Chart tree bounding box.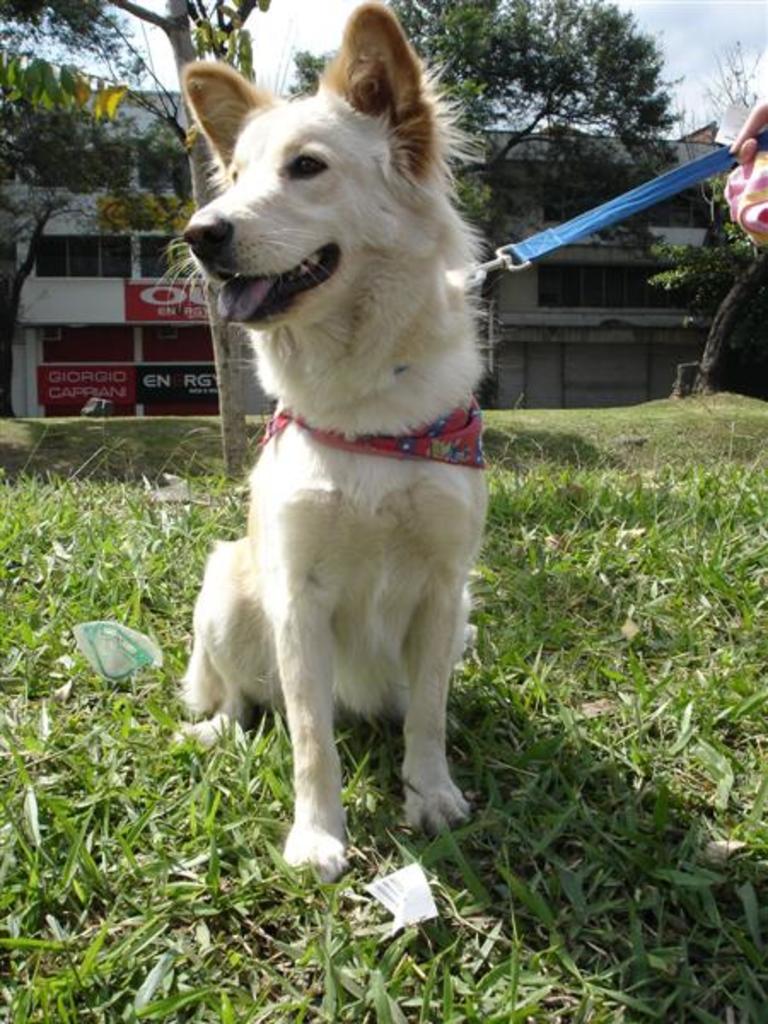
Charted: 628:34:766:406.
